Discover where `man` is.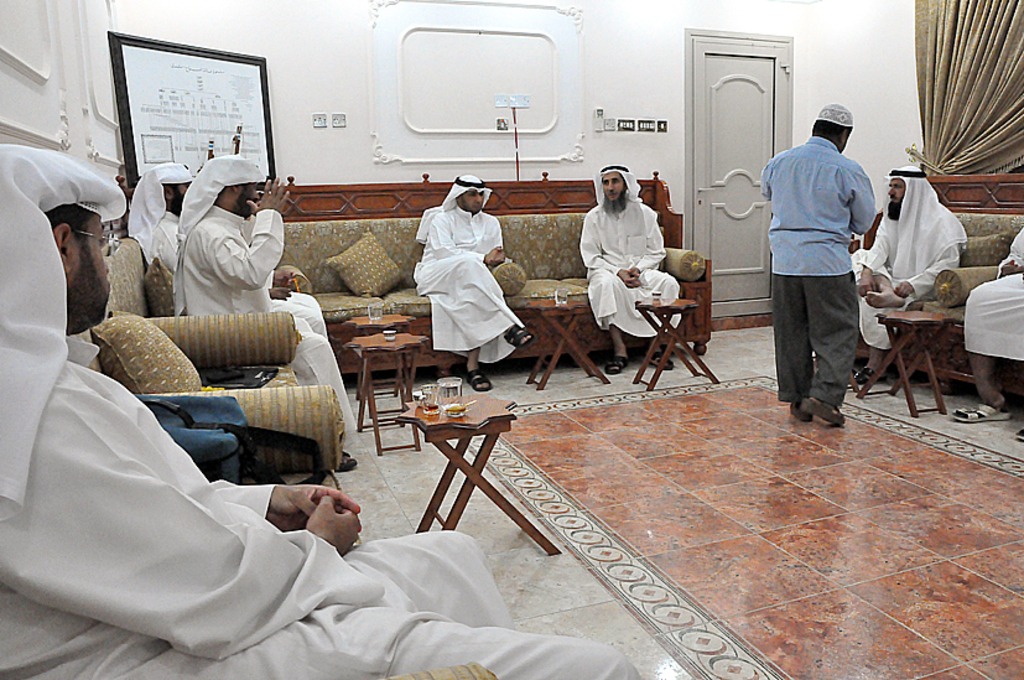
Discovered at locate(126, 156, 337, 341).
